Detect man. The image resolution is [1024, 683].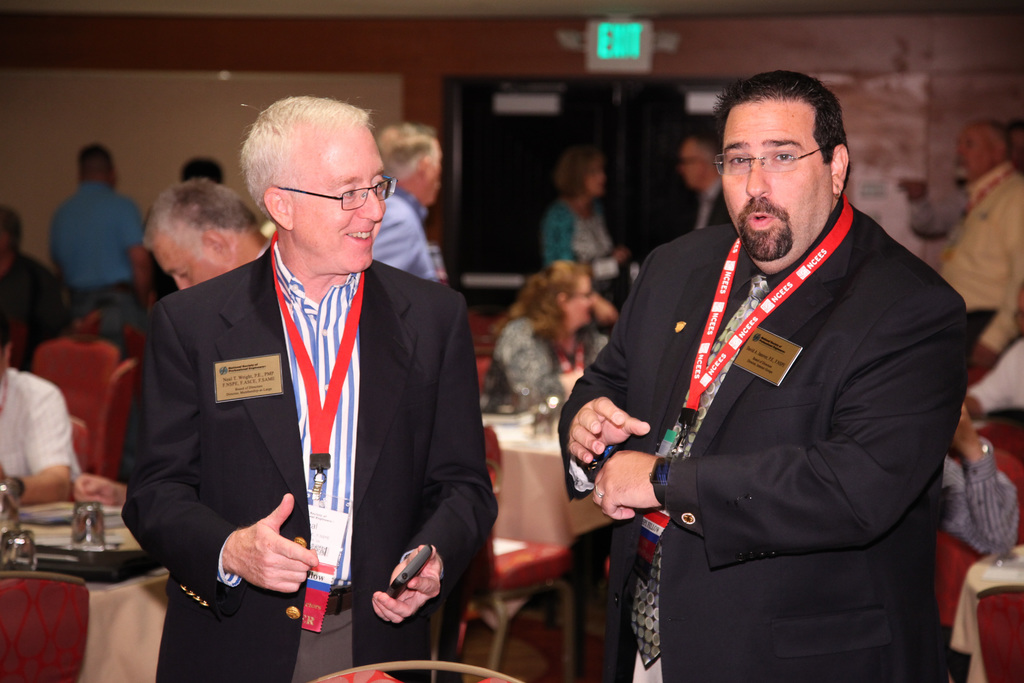
region(375, 122, 442, 283).
